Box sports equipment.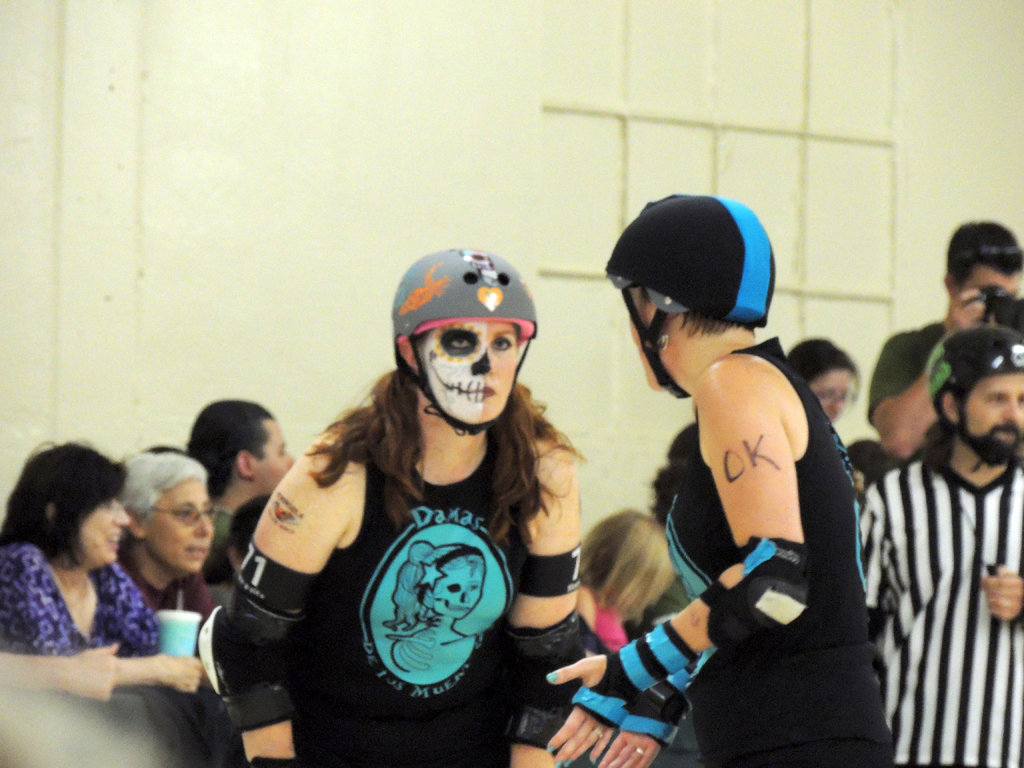
Rect(399, 253, 536, 429).
